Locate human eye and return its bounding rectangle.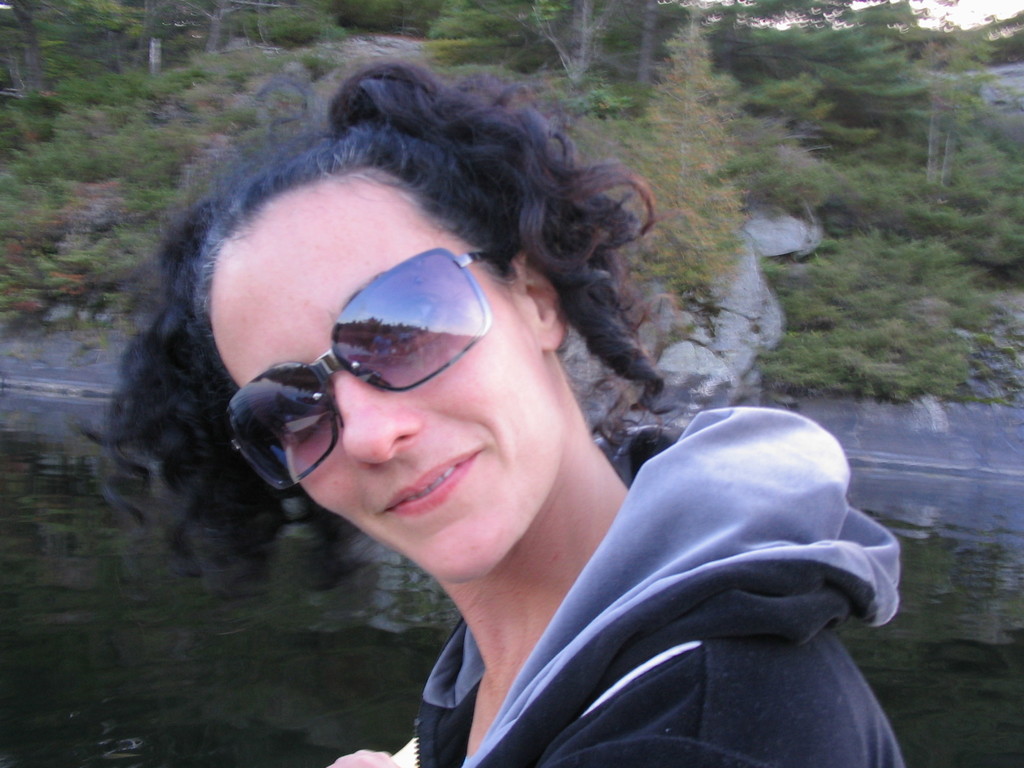
pyautogui.locateOnScreen(277, 385, 325, 420).
